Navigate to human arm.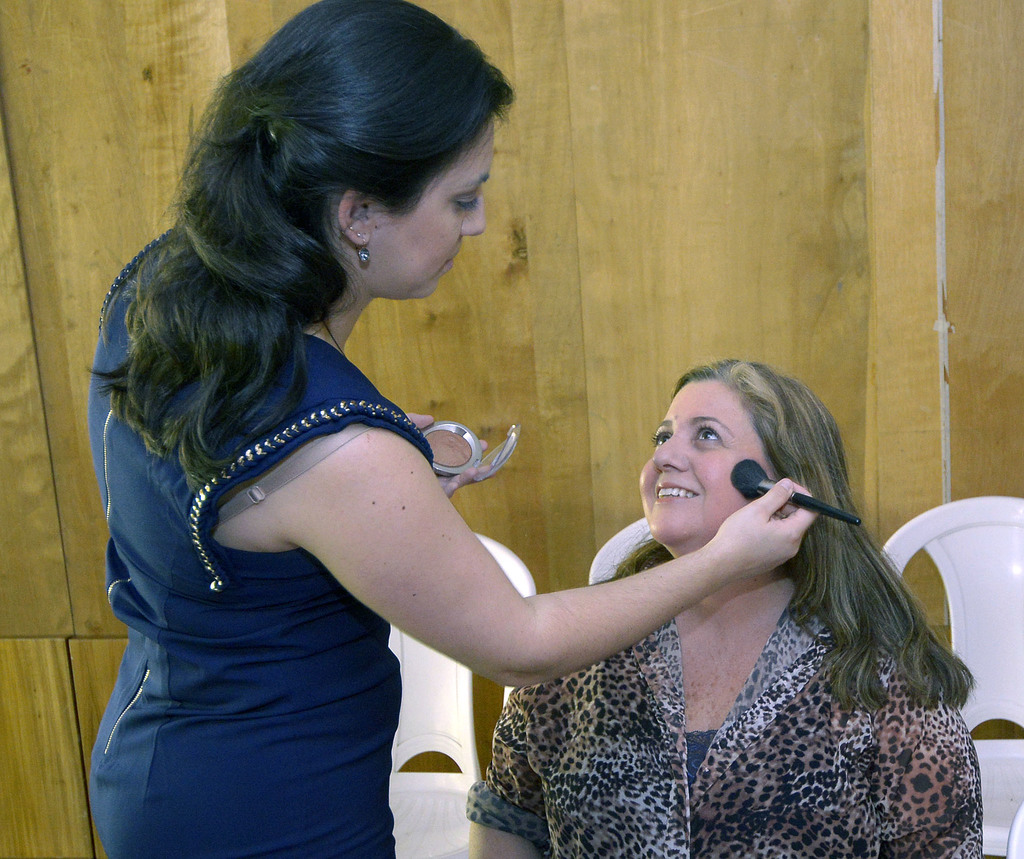
Navigation target: l=293, t=424, r=810, b=690.
